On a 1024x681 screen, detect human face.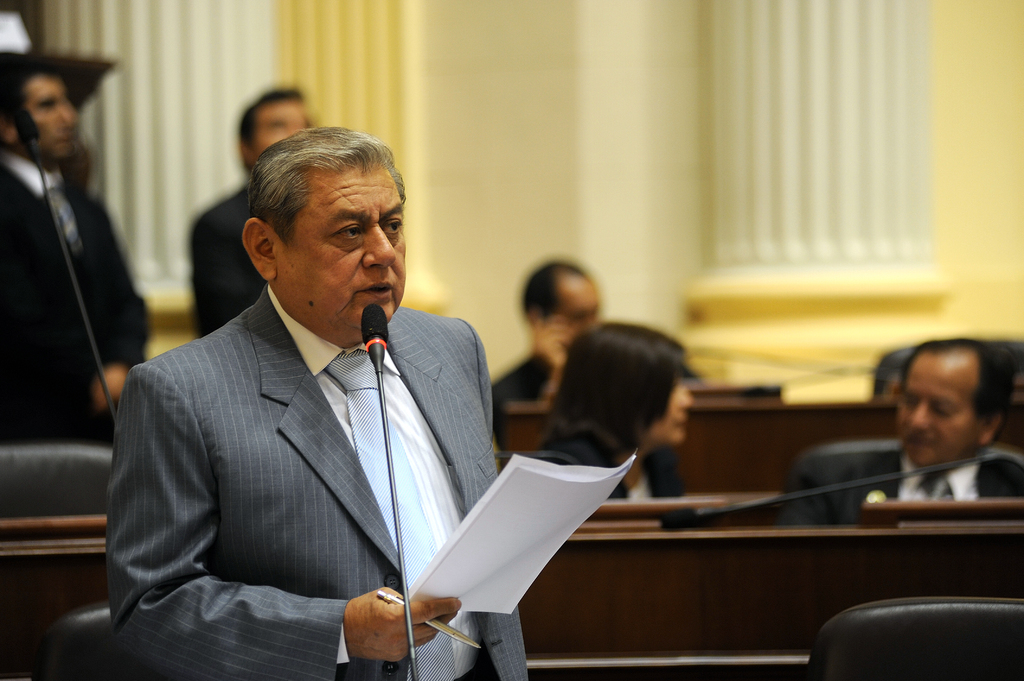
(x1=253, y1=109, x2=314, y2=159).
